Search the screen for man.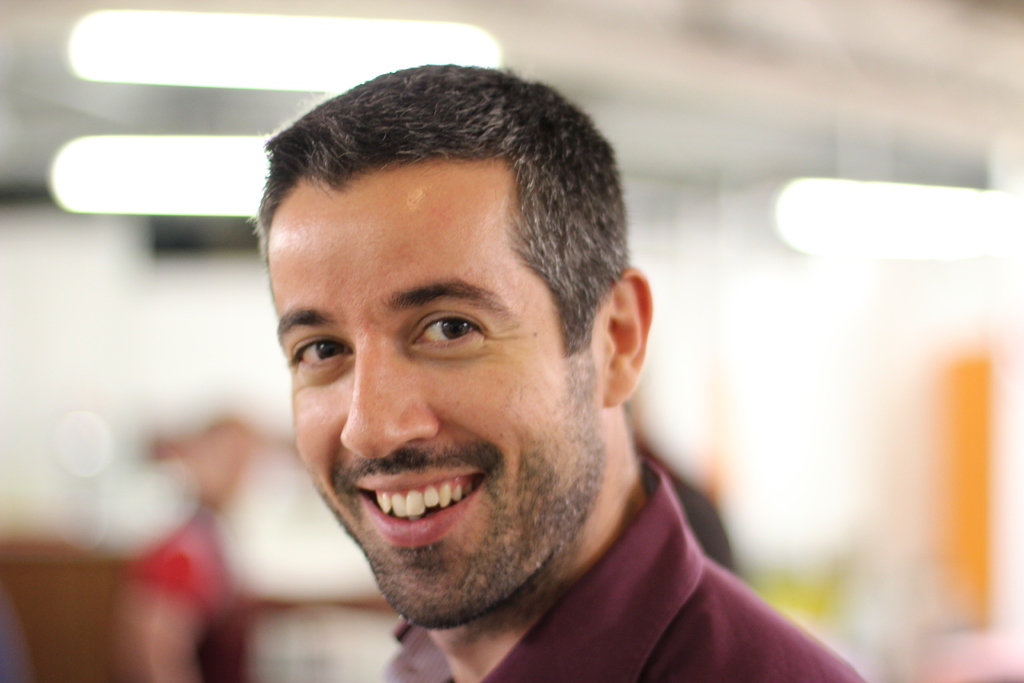
Found at (x1=251, y1=64, x2=868, y2=682).
